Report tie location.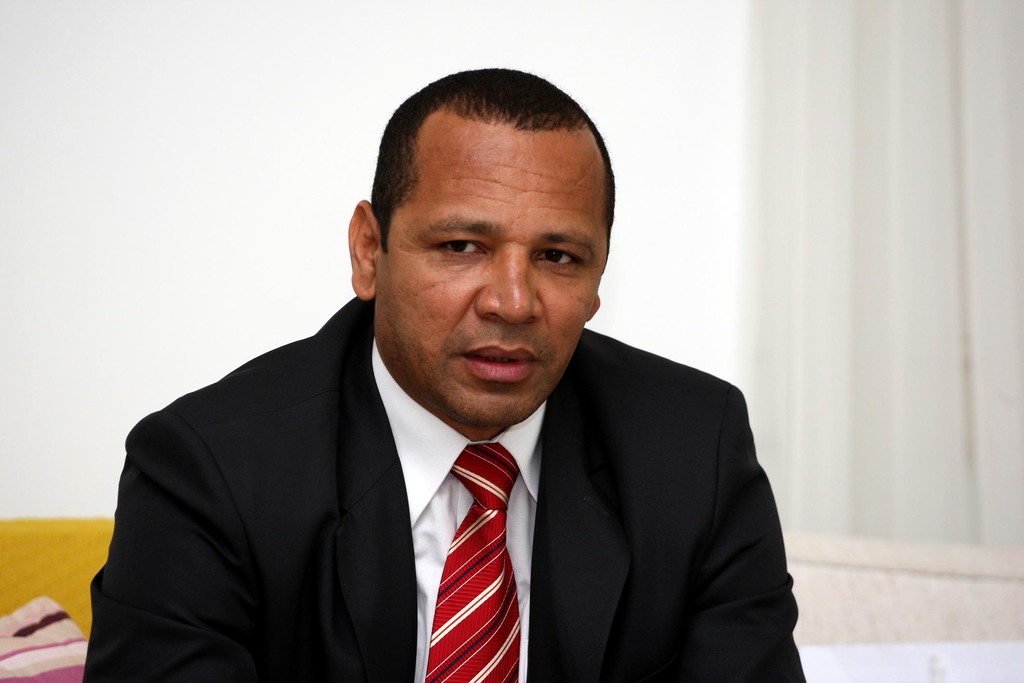
Report: <region>422, 441, 518, 682</region>.
